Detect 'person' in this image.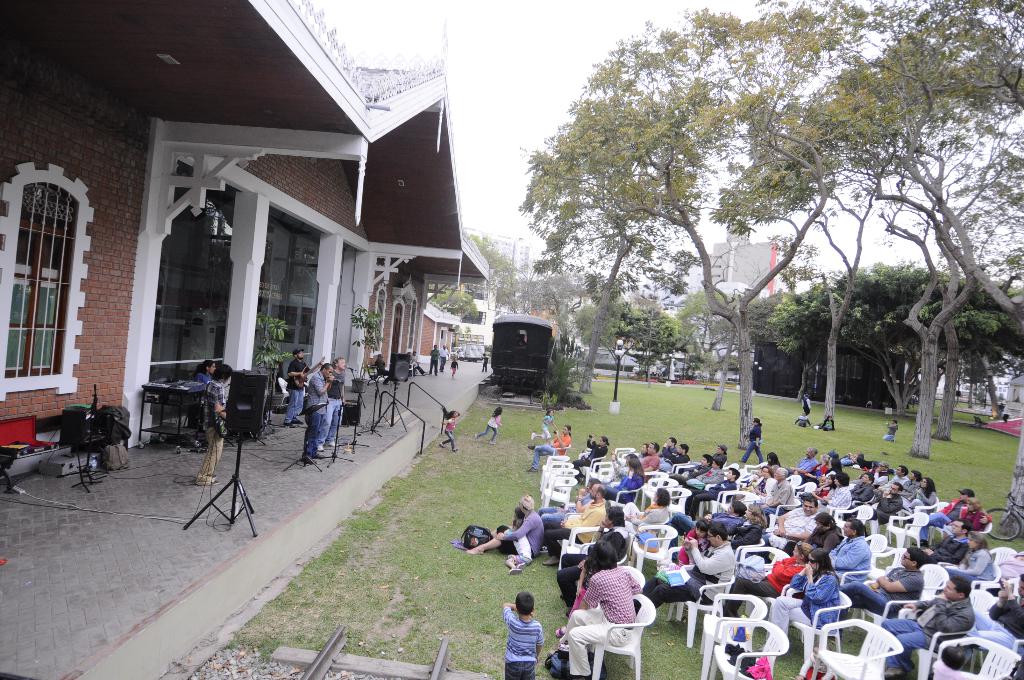
Detection: detection(438, 350, 454, 372).
